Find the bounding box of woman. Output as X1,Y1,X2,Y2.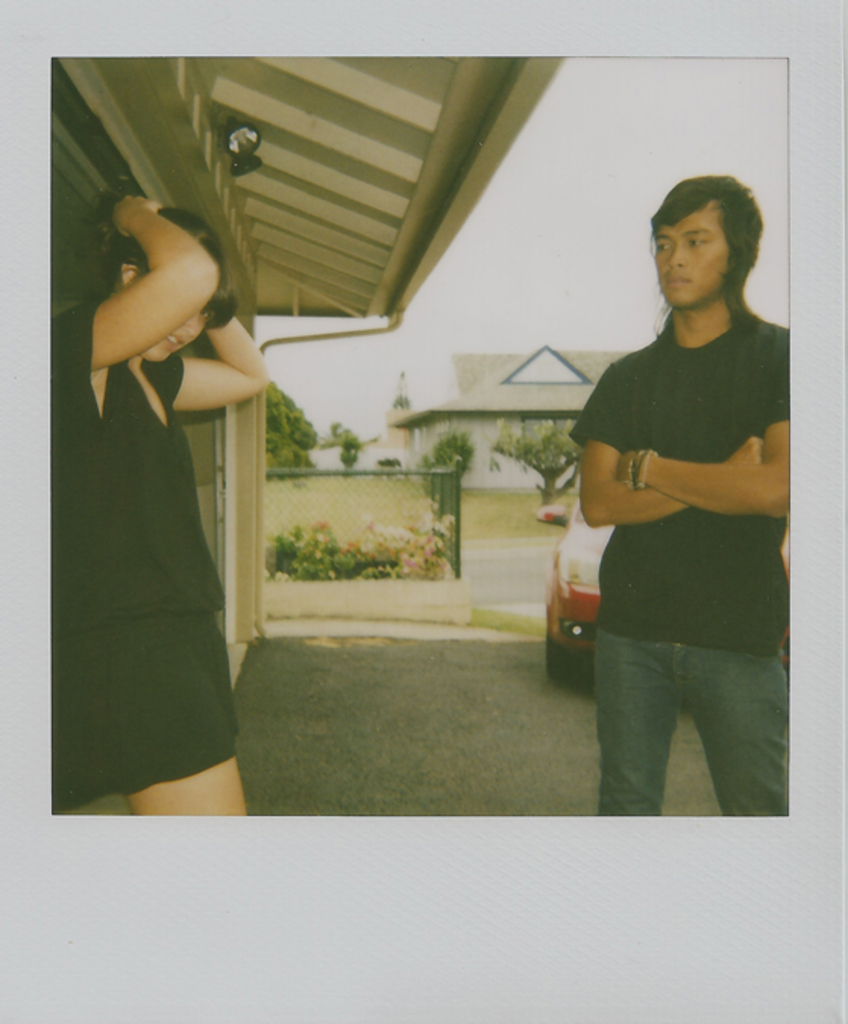
50,181,269,822.
